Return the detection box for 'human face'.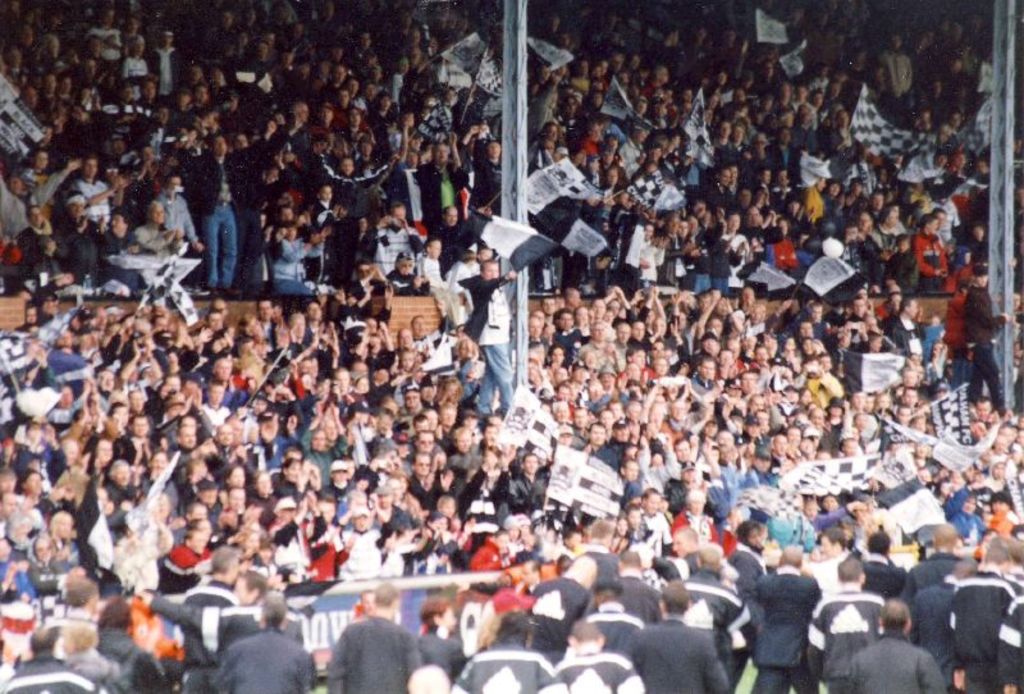
box=[892, 296, 901, 312].
